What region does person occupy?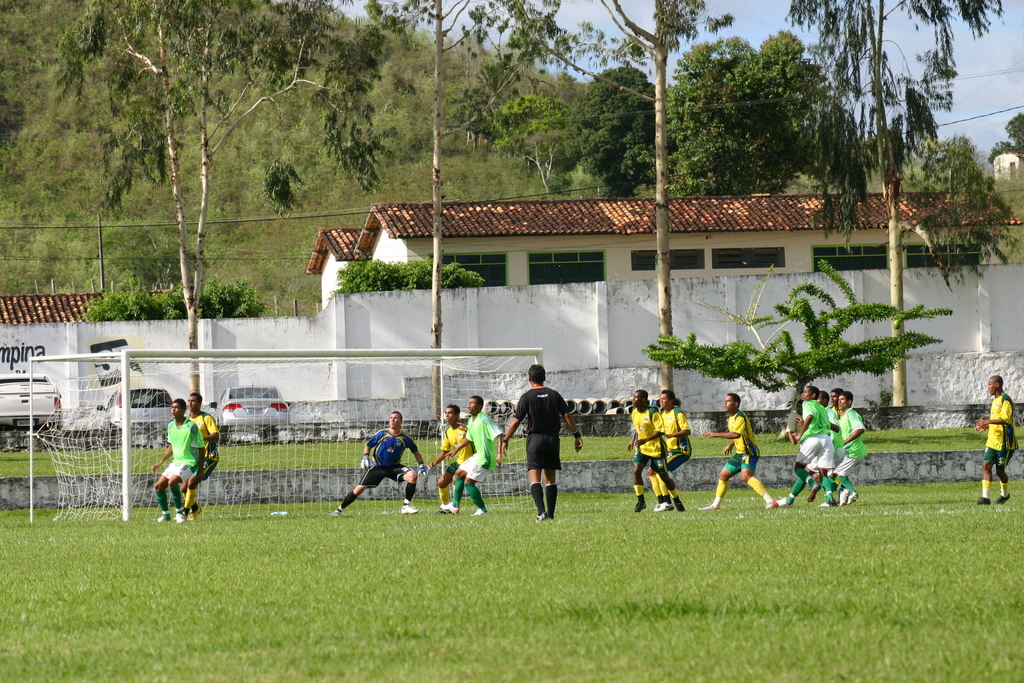
702,392,778,511.
